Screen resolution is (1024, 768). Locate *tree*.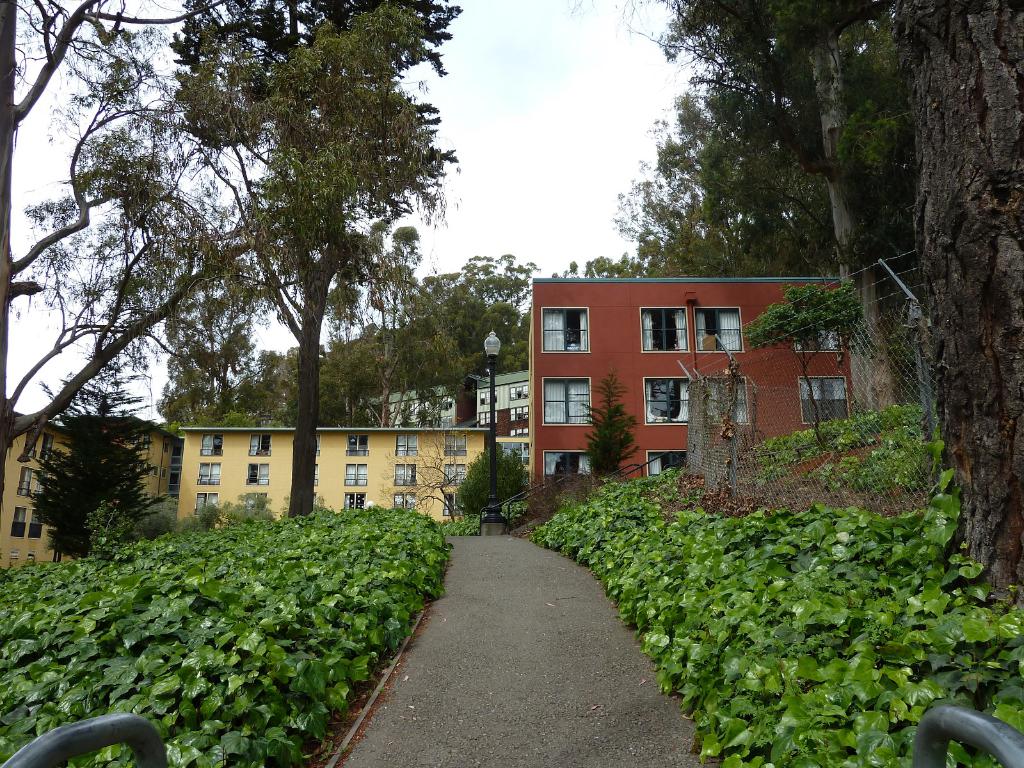
x1=893, y1=0, x2=1023, y2=600.
